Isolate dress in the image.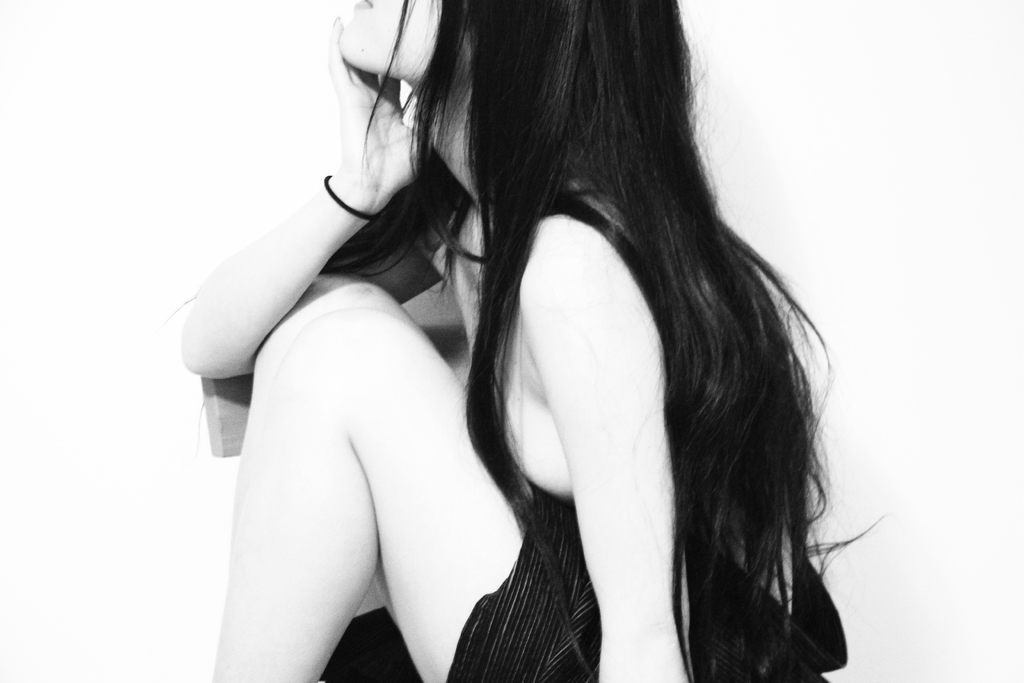
Isolated region: [204,120,758,648].
